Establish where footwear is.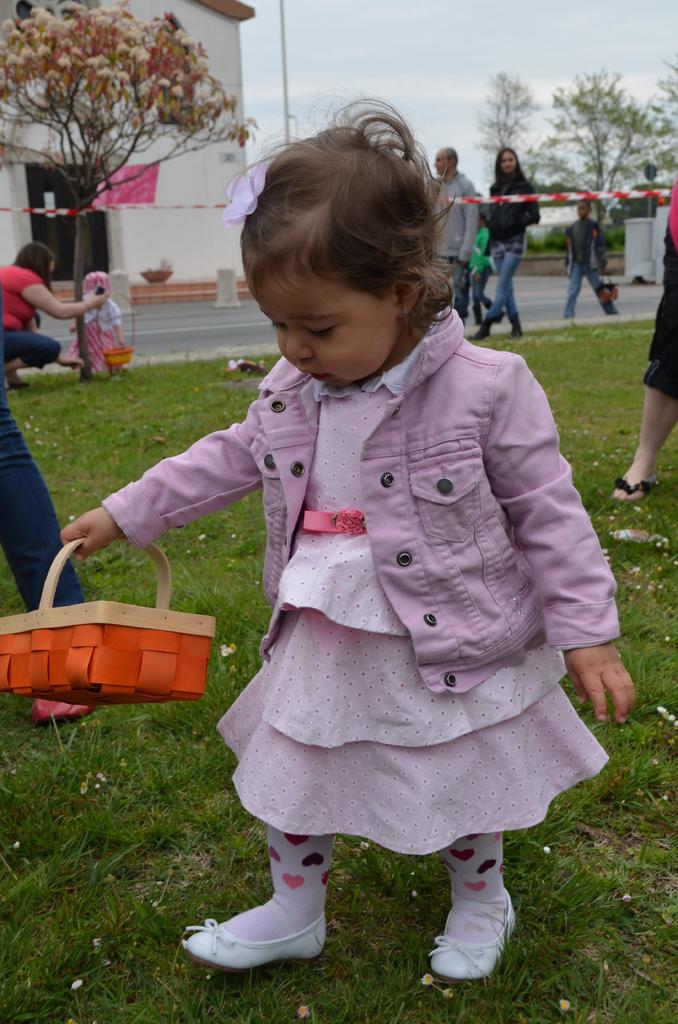
Established at {"left": 33, "top": 699, "right": 97, "bottom": 727}.
